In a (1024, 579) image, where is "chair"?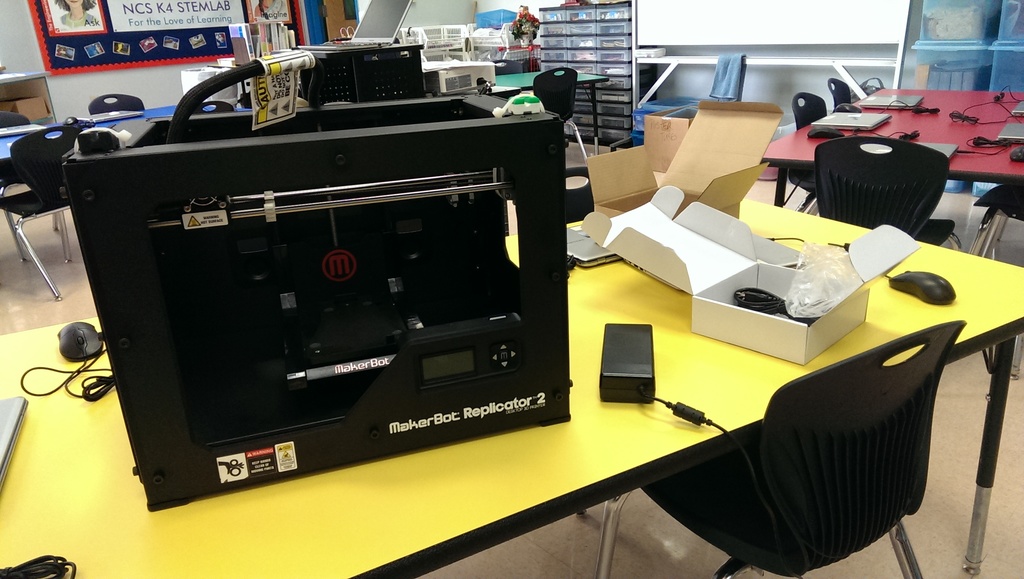
{"left": 529, "top": 69, "right": 589, "bottom": 172}.
